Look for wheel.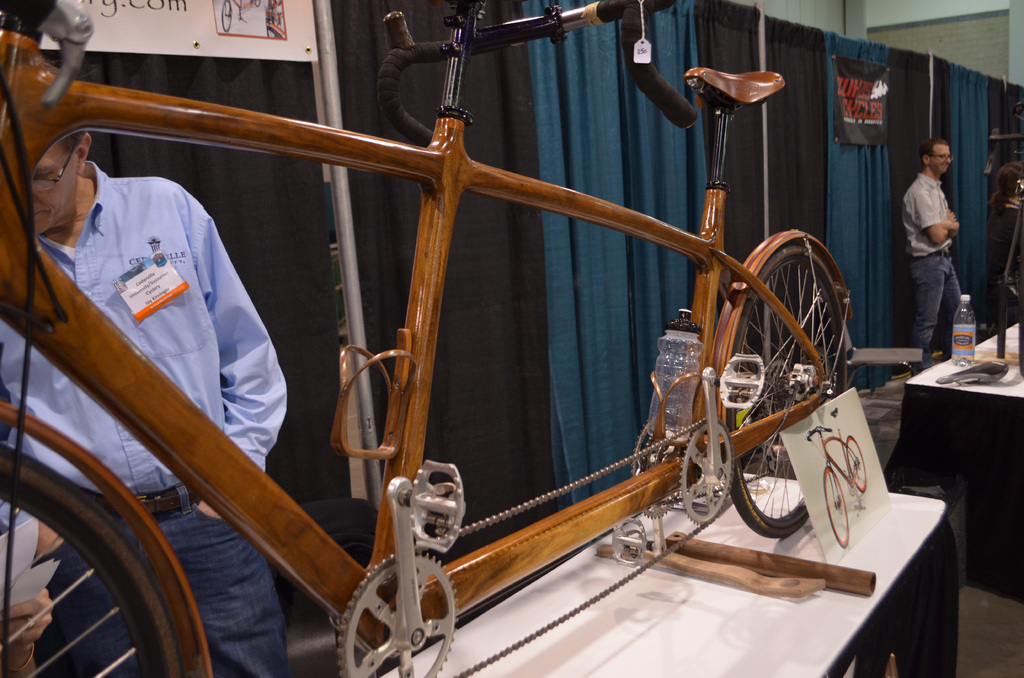
Found: bbox=[677, 235, 860, 558].
